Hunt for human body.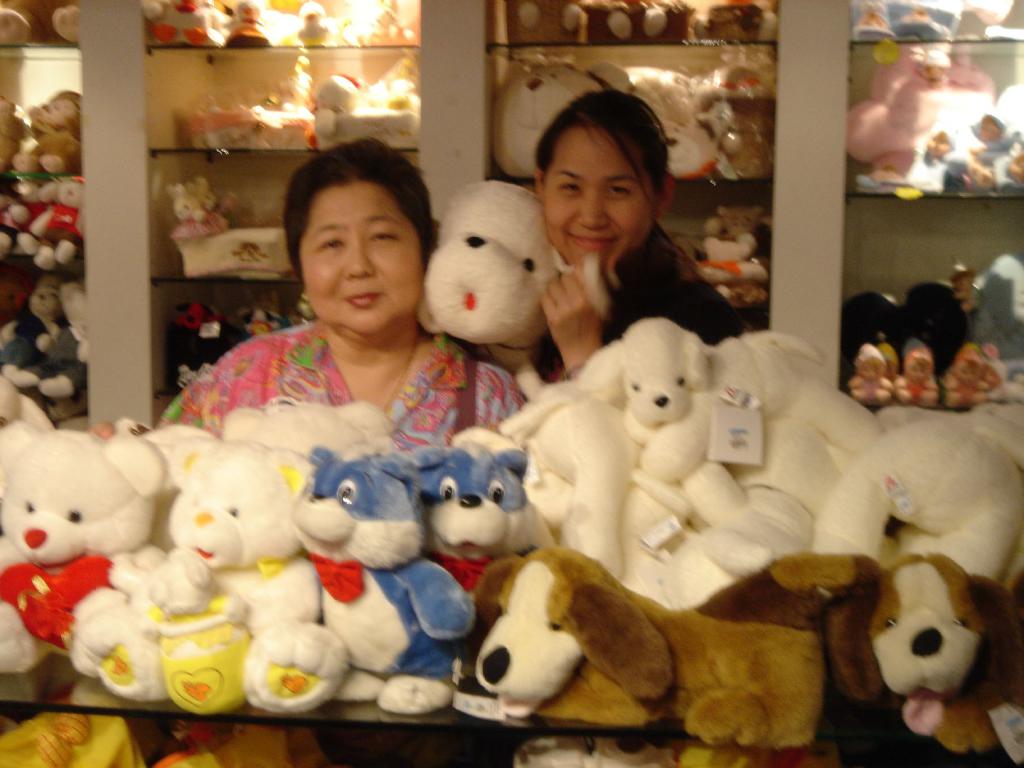
Hunted down at 523 86 746 397.
